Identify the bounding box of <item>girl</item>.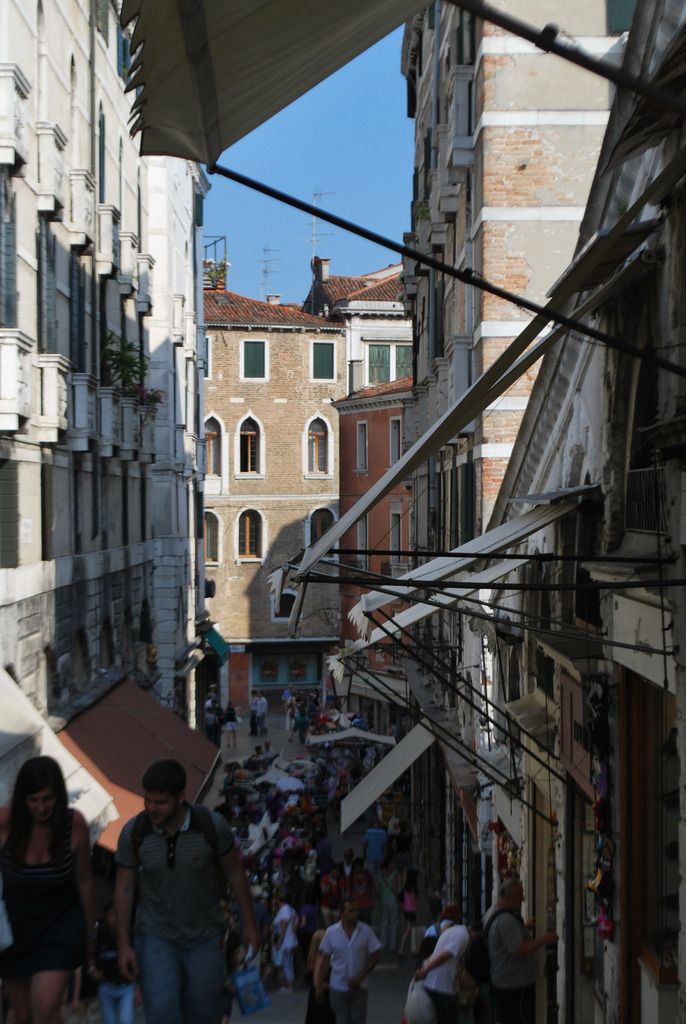
{"left": 396, "top": 867, "right": 416, "bottom": 957}.
